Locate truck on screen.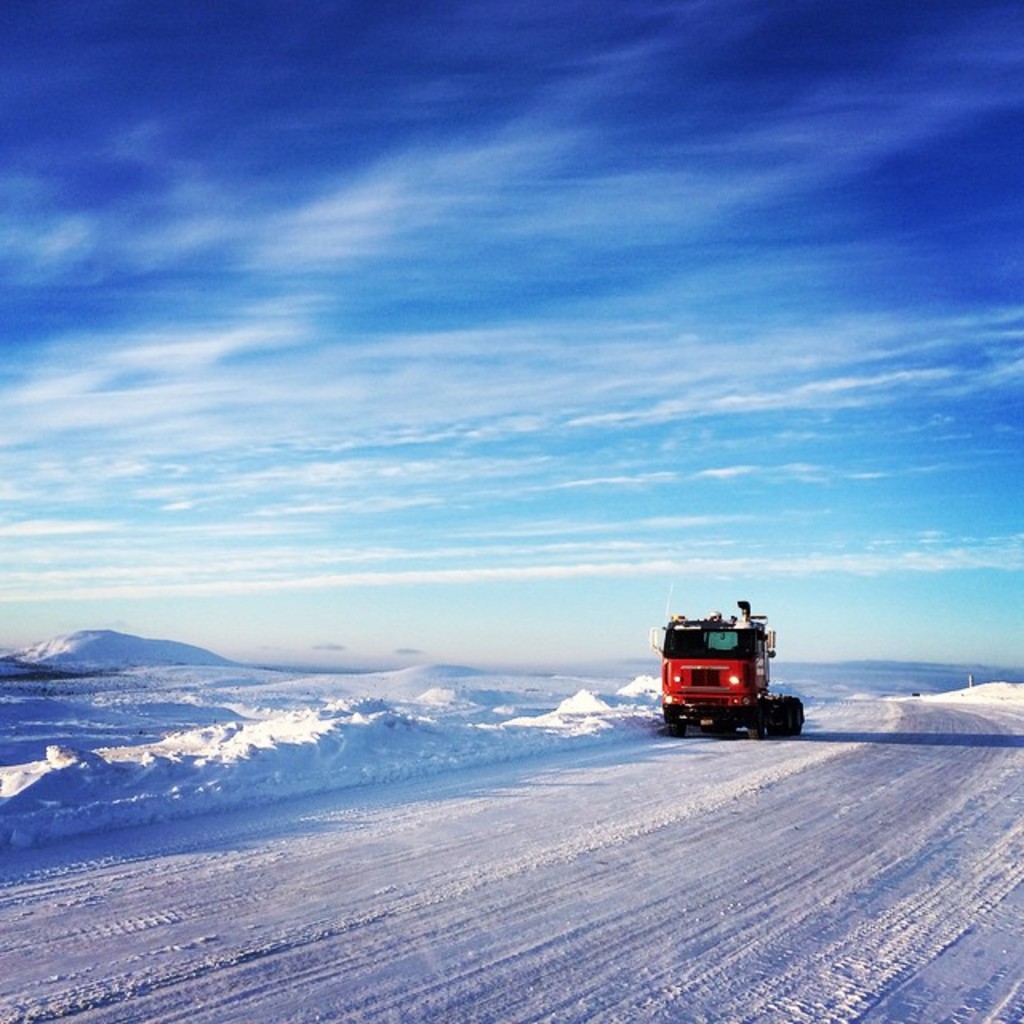
On screen at l=650, t=611, r=800, b=752.
